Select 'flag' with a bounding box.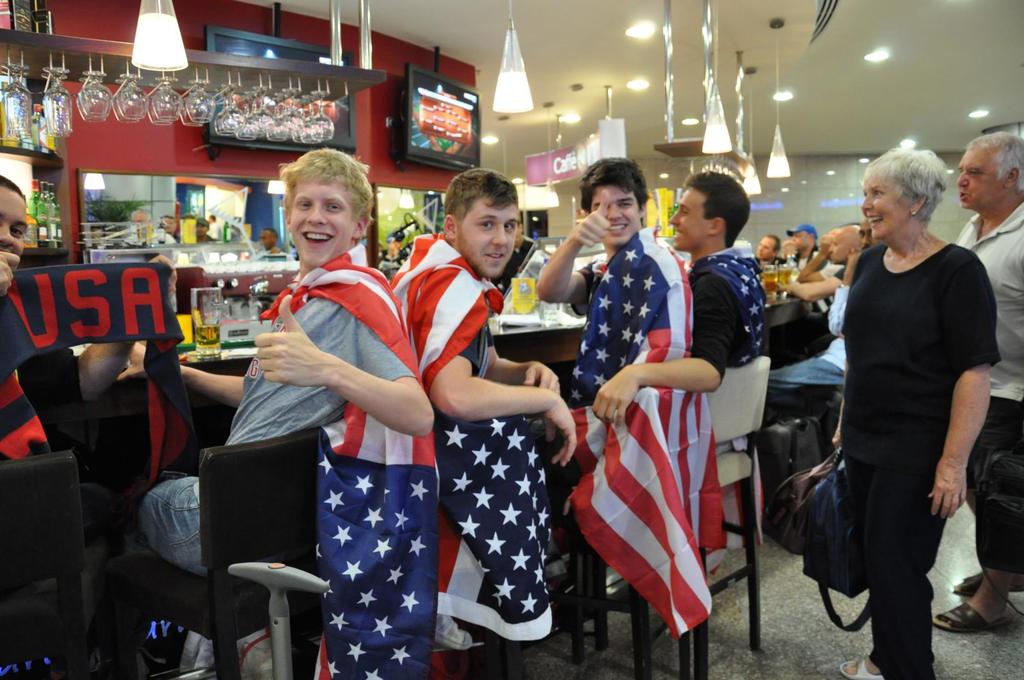
[579,355,732,656].
